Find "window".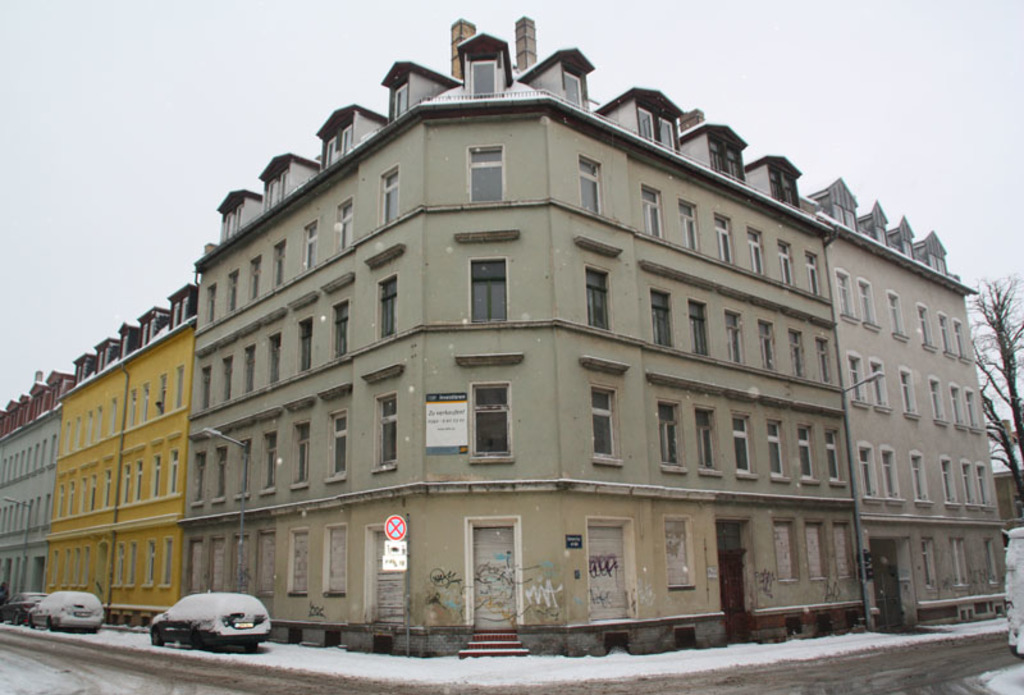
(224, 271, 237, 312).
